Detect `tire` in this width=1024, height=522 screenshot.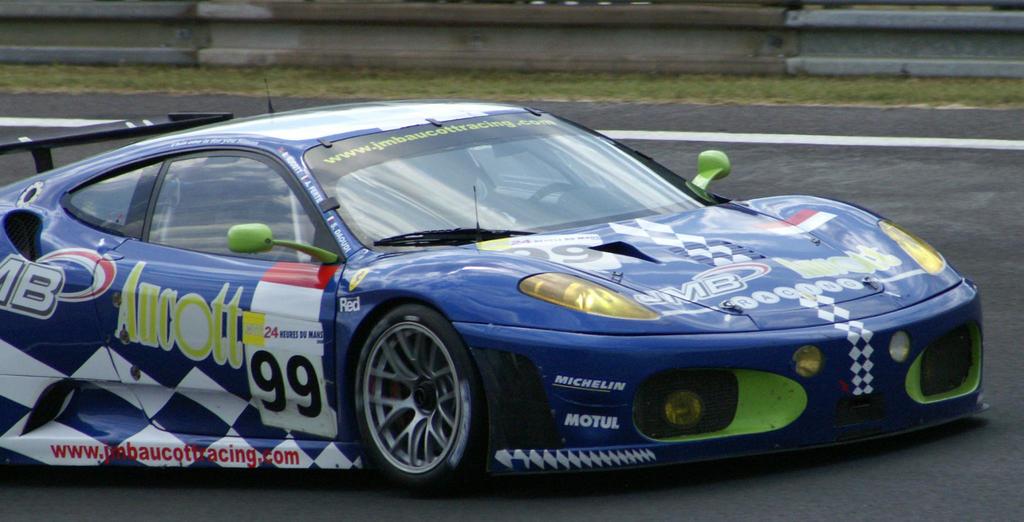
Detection: region(344, 300, 481, 496).
